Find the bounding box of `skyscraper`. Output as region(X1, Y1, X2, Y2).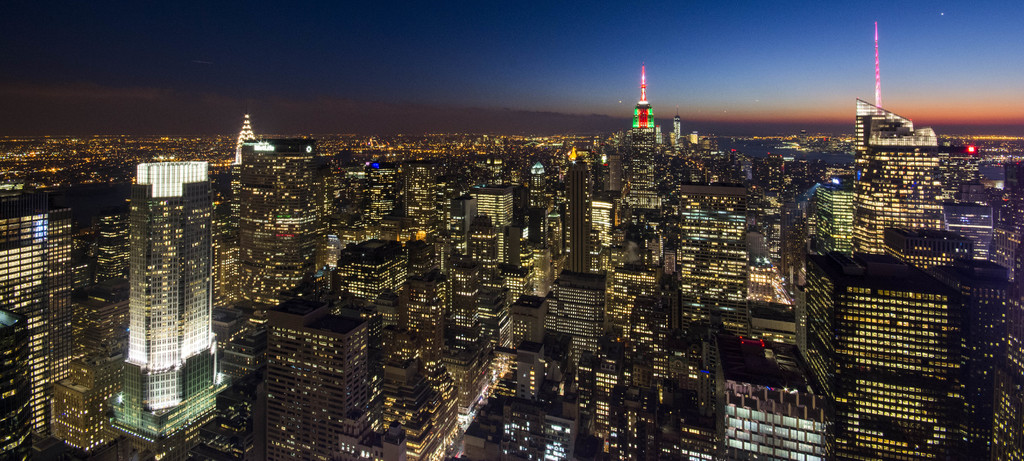
region(628, 63, 661, 209).
